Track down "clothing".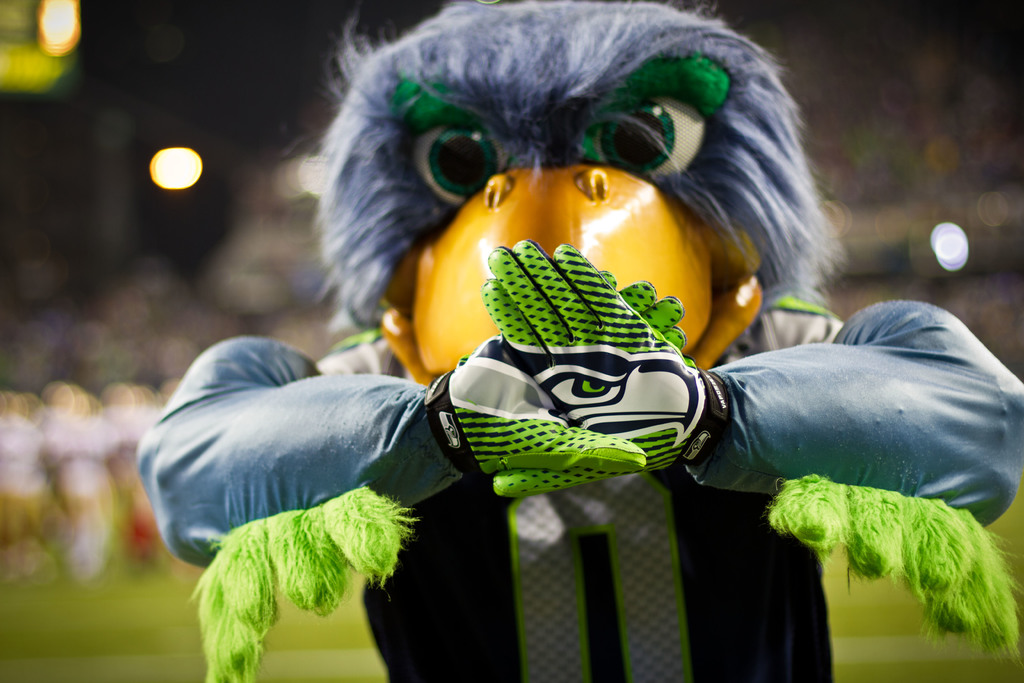
Tracked to [left=134, top=297, right=1023, bottom=680].
